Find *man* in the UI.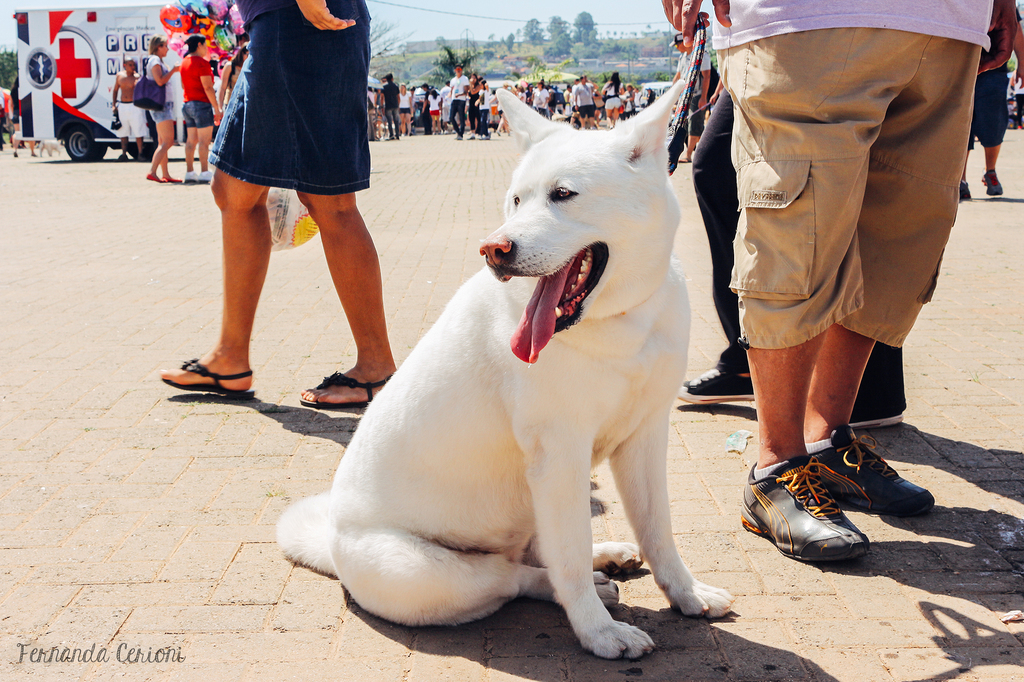
UI element at 113 58 146 159.
